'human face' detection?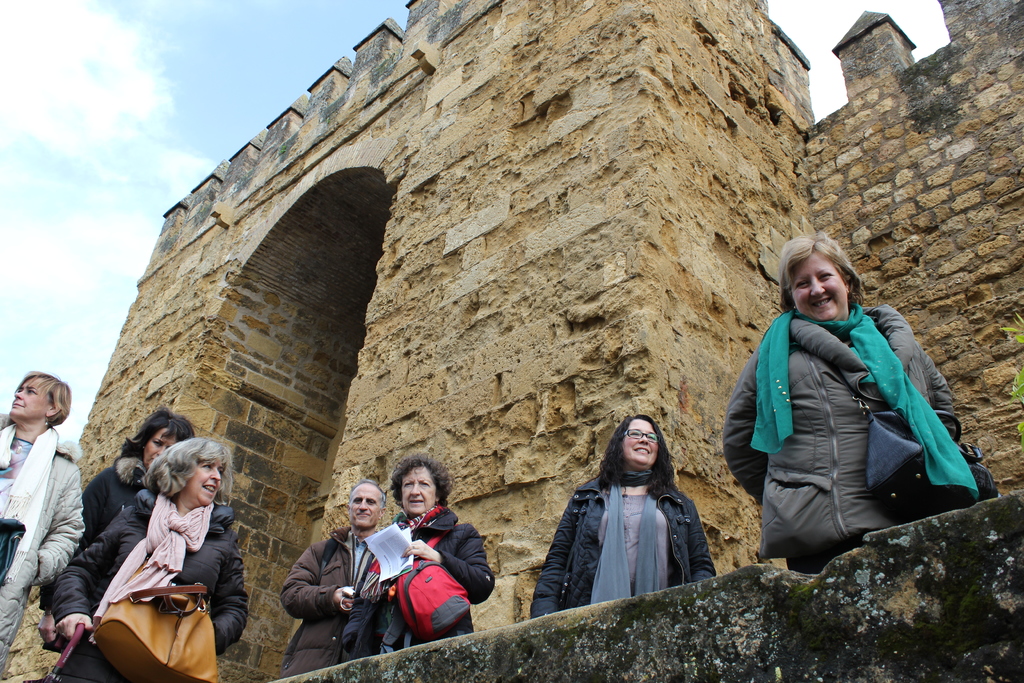
401, 465, 434, 512
